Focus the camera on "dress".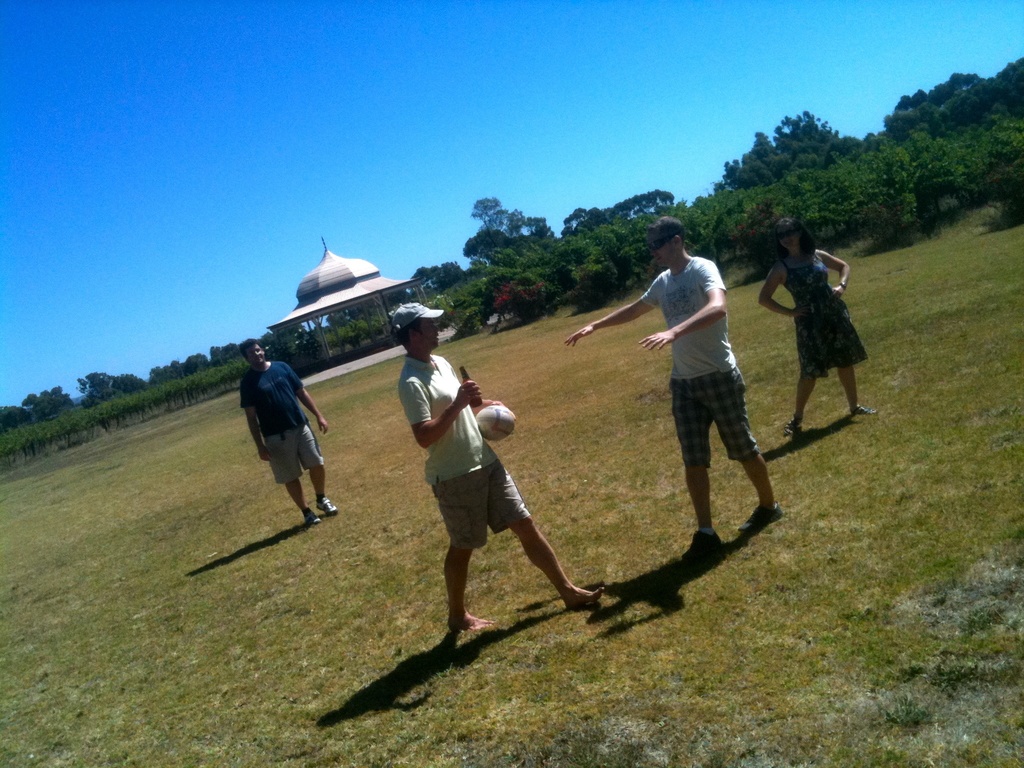
Focus region: bbox(238, 365, 314, 481).
